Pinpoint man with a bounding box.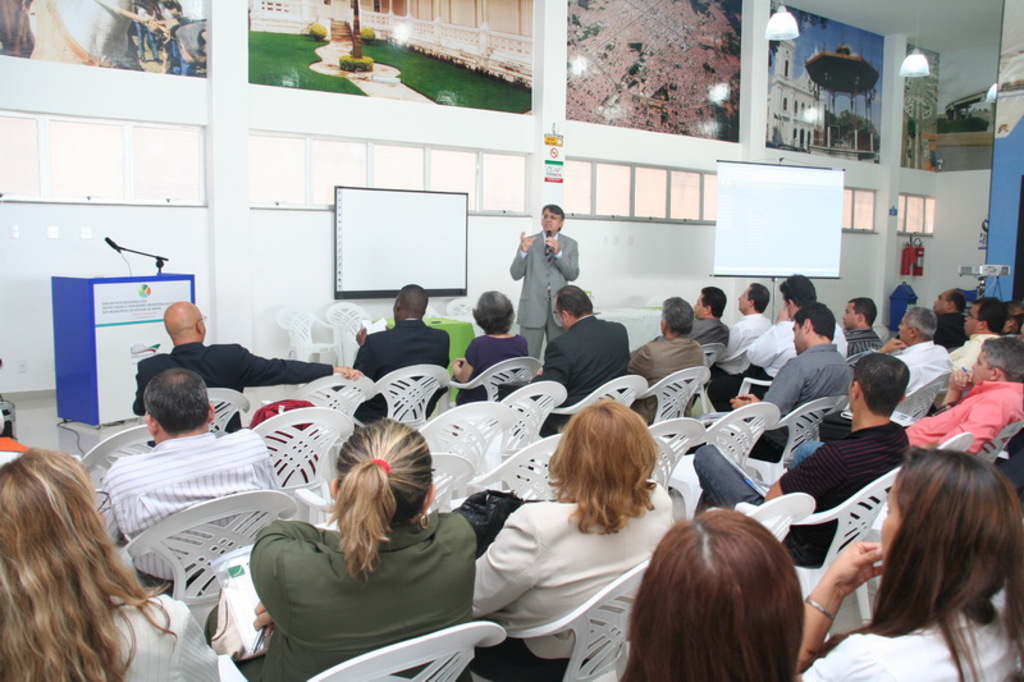
[x1=914, y1=287, x2=955, y2=349].
